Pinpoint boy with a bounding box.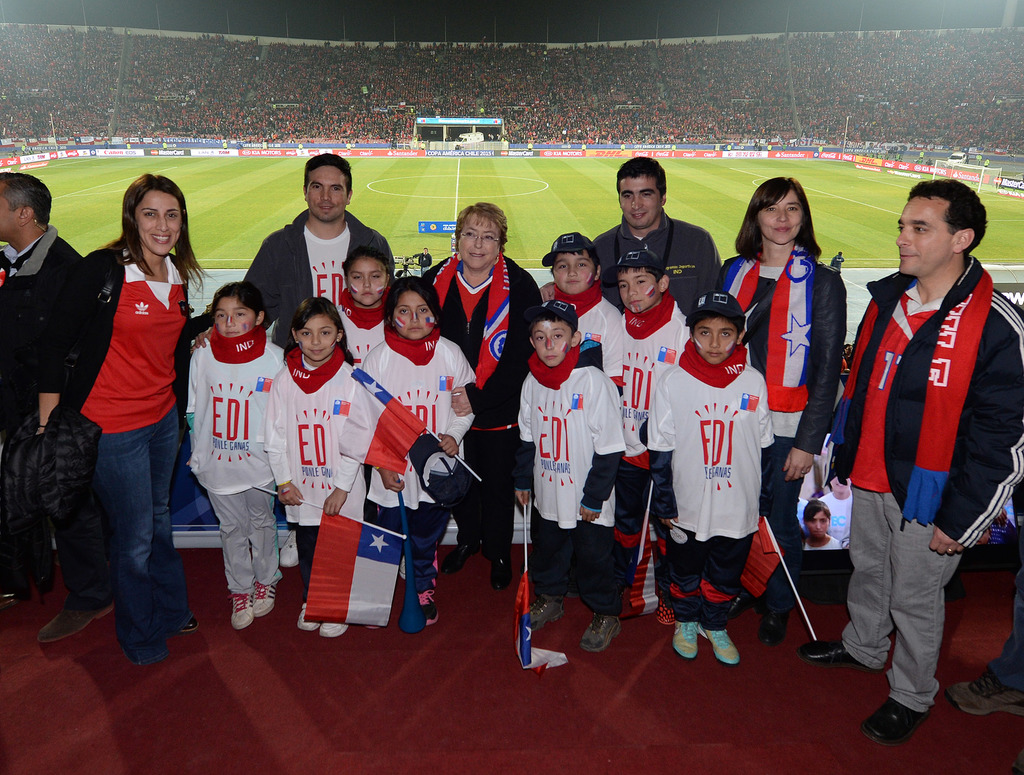
crop(515, 297, 627, 650).
